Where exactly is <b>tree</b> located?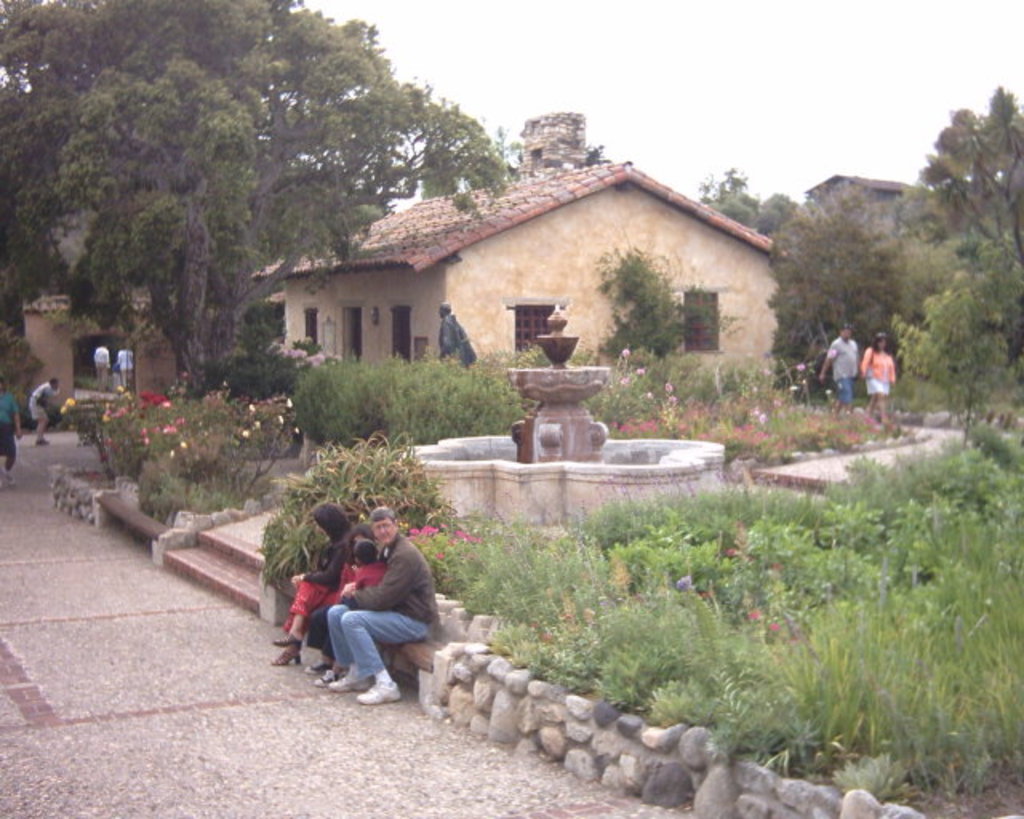
Its bounding box is 762/178/808/246.
